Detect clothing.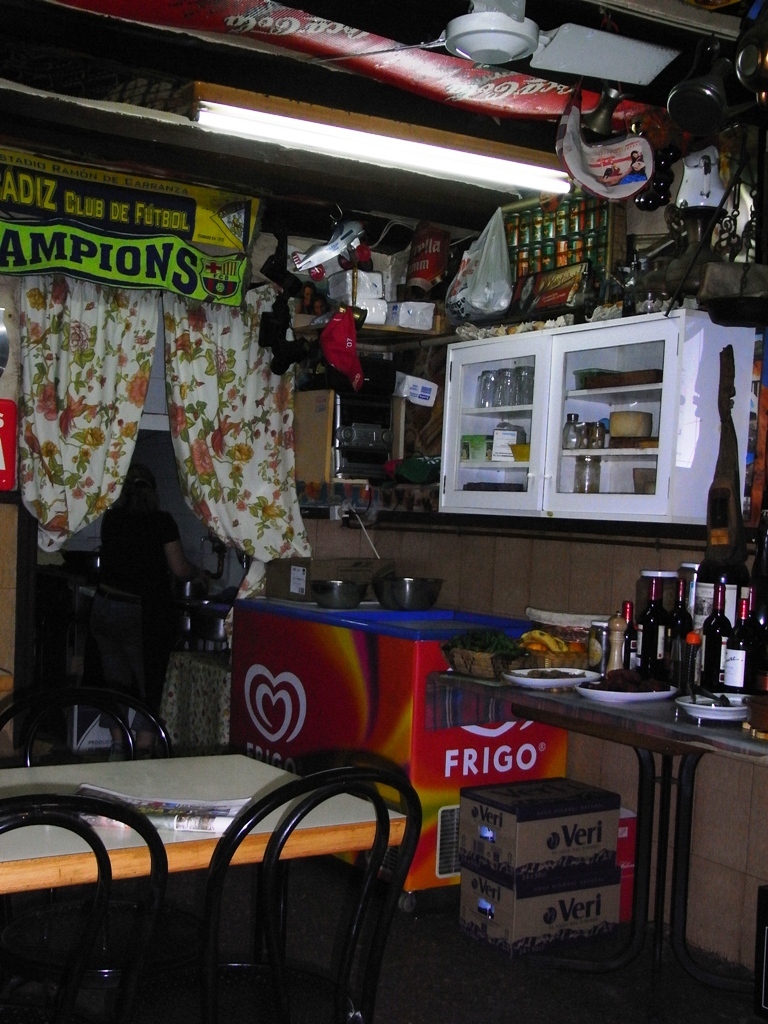
Detected at 173:277:336:581.
